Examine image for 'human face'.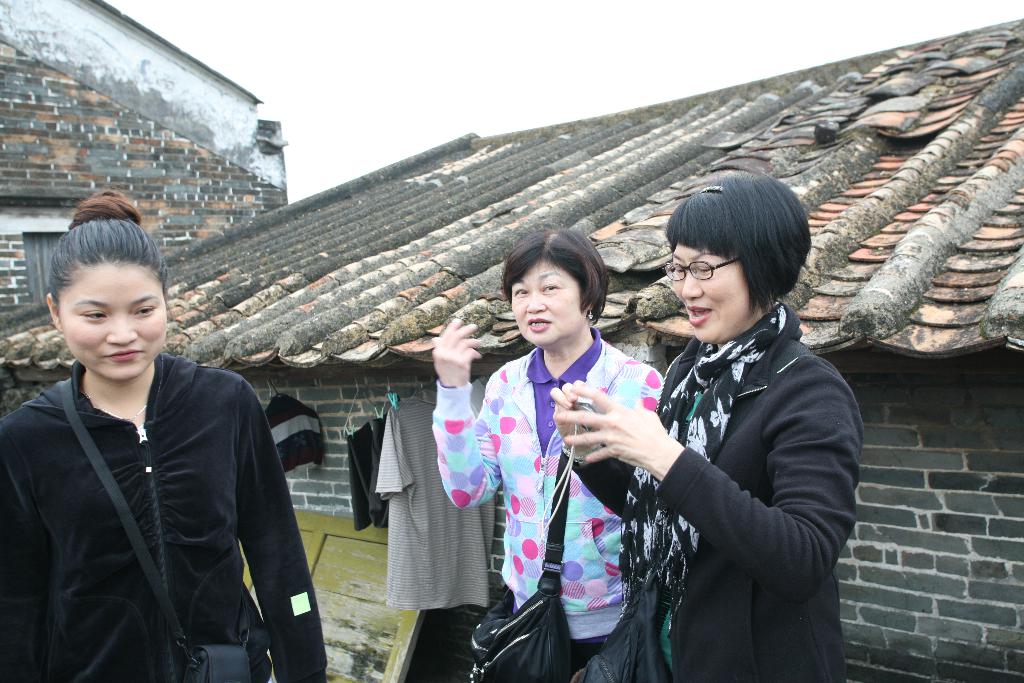
Examination result: 669, 245, 753, 340.
